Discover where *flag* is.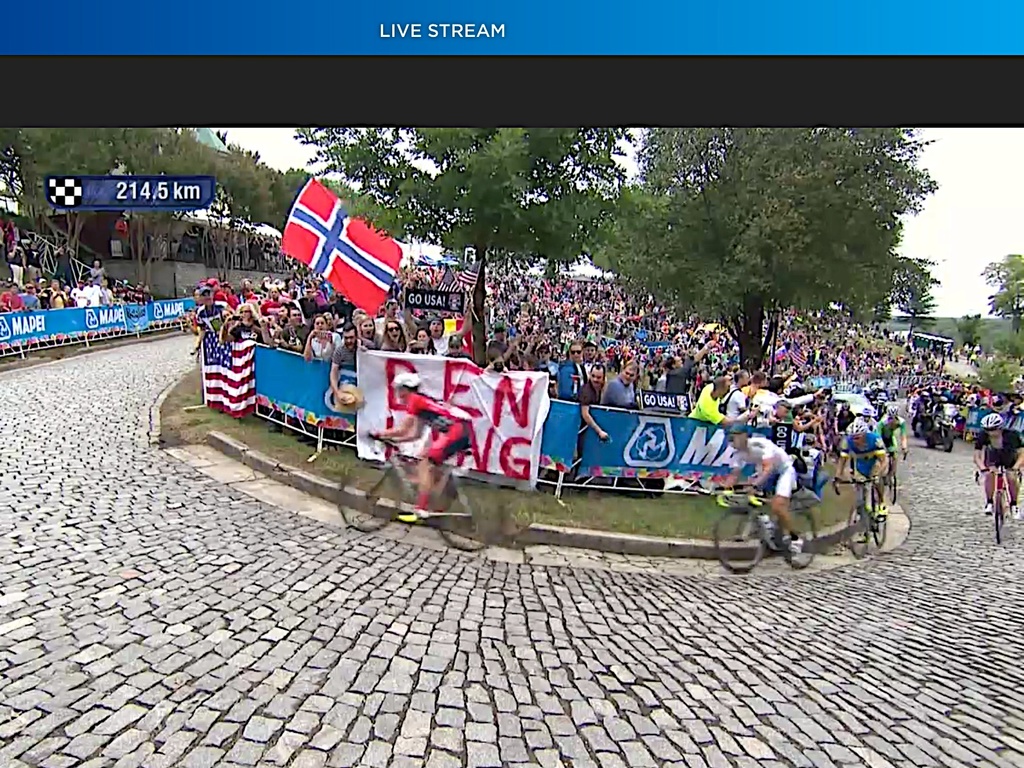
Discovered at crop(976, 389, 992, 408).
